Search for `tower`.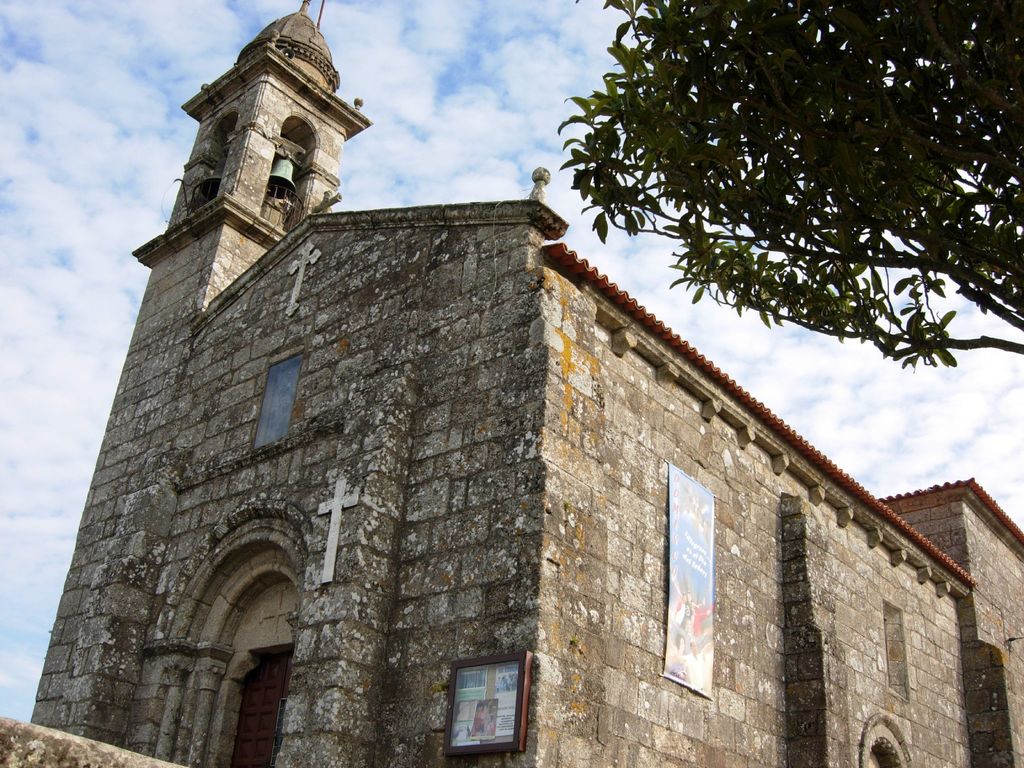
Found at bbox(19, 0, 1023, 767).
